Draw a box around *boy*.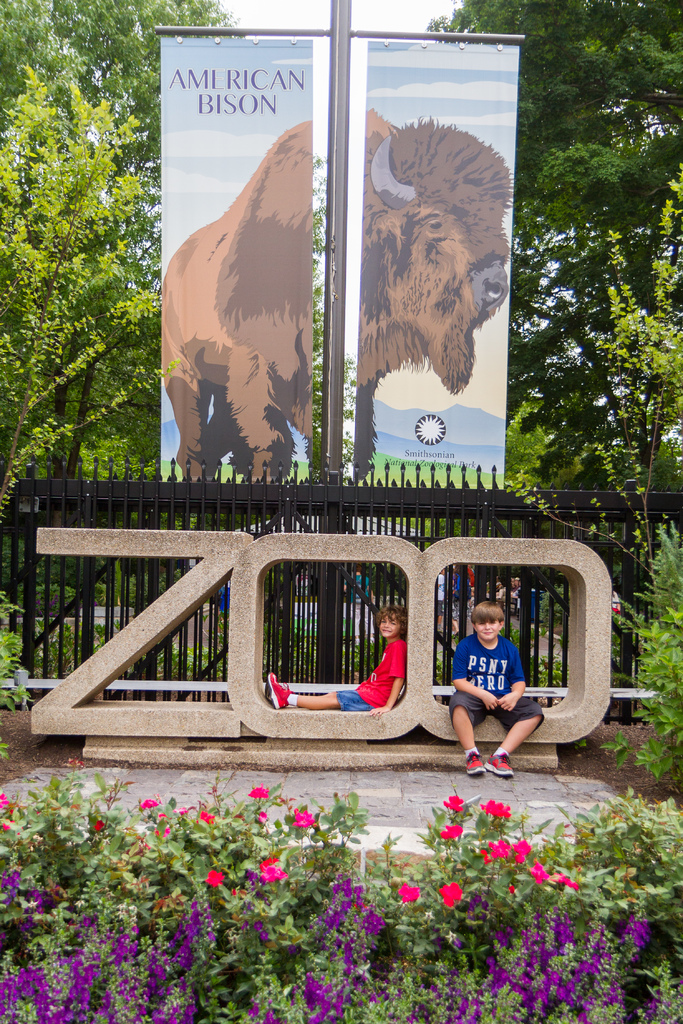
select_region(265, 600, 406, 712).
